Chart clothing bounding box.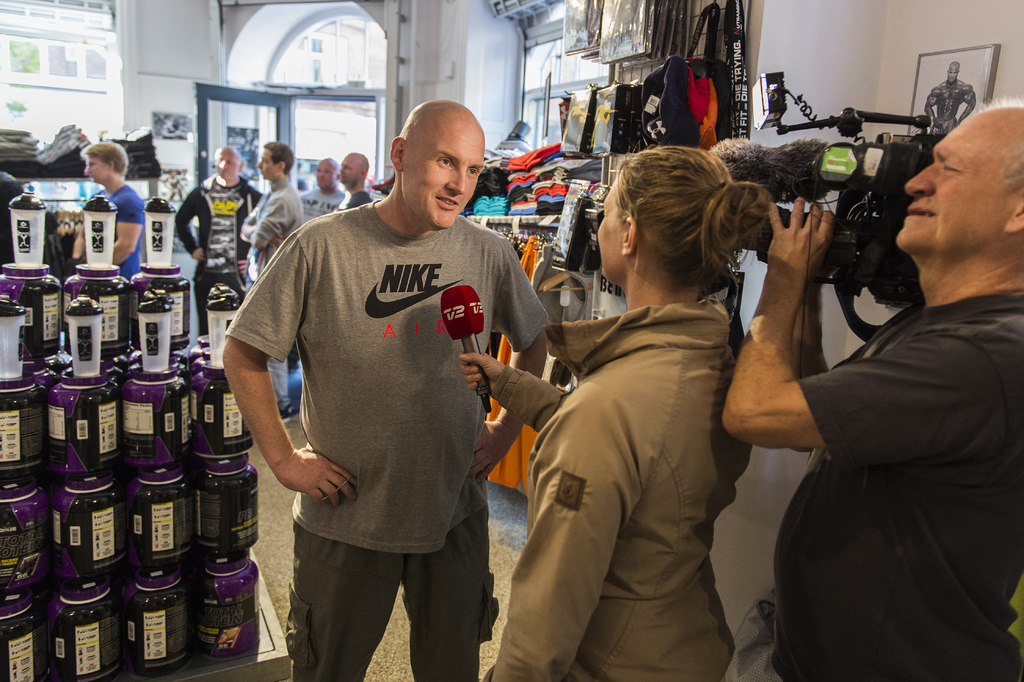
Charted: 244:133:521:665.
